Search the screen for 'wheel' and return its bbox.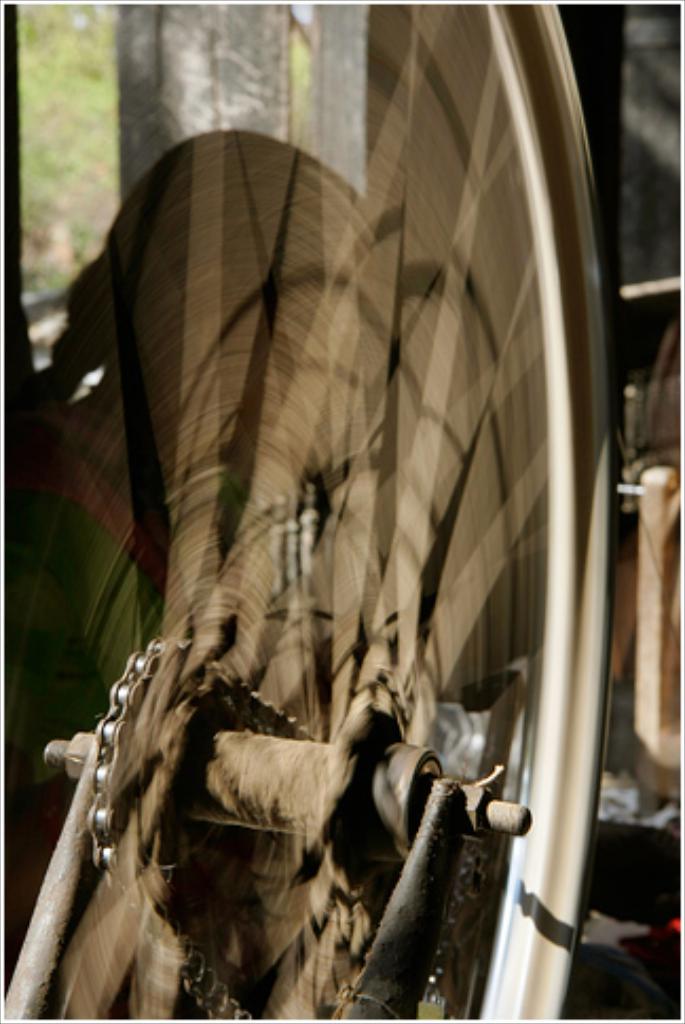
Found: 53, 38, 624, 1023.
